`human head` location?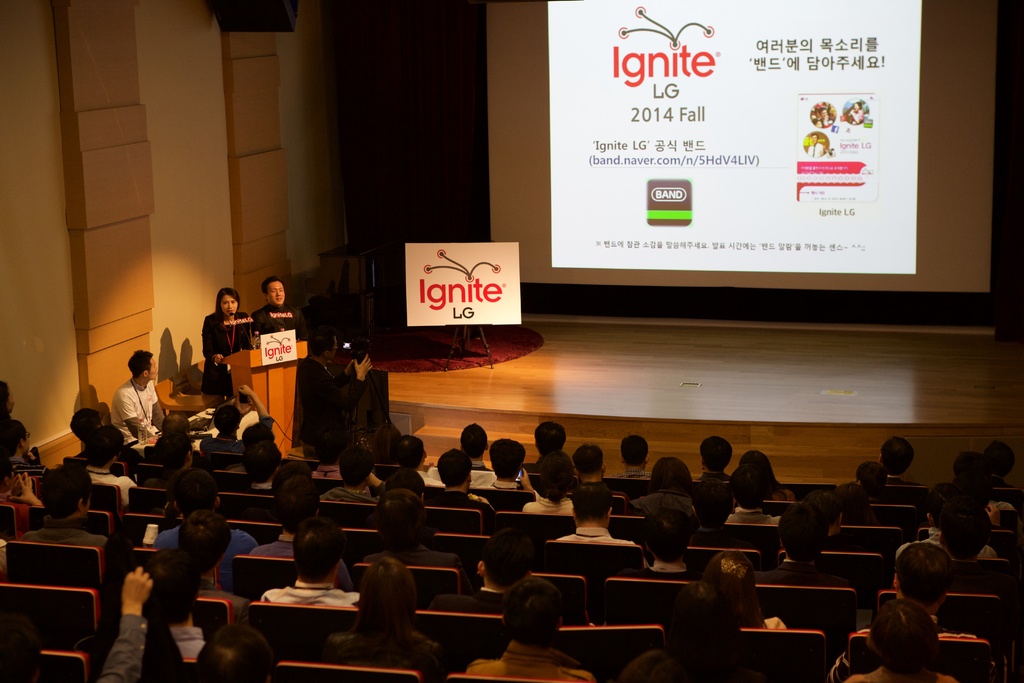
(x1=806, y1=131, x2=819, y2=147)
